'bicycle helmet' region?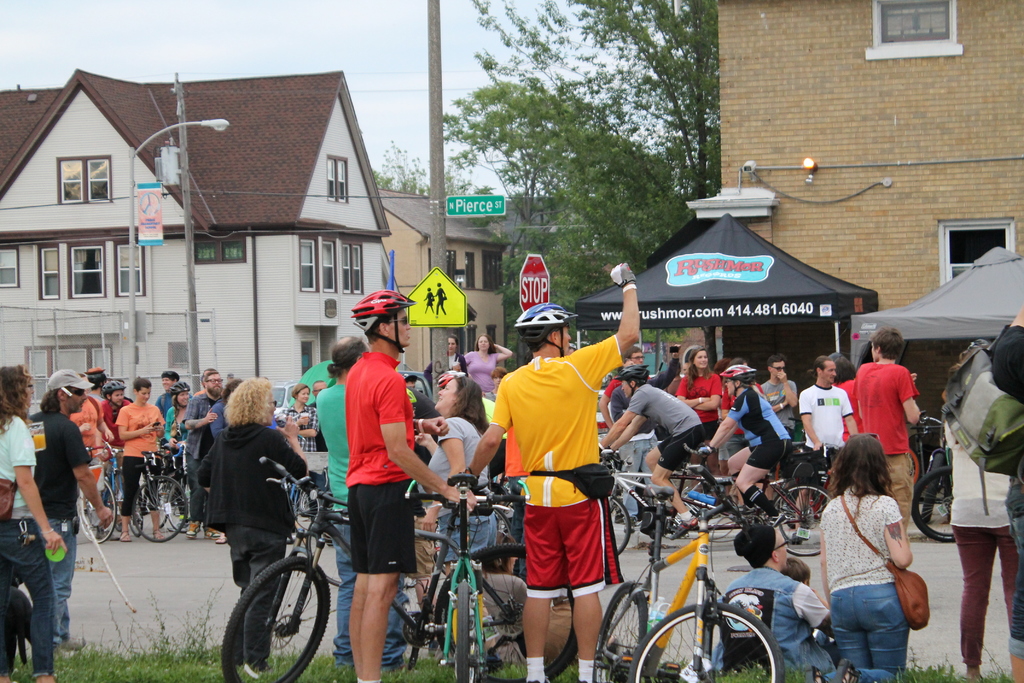
detection(171, 381, 197, 406)
